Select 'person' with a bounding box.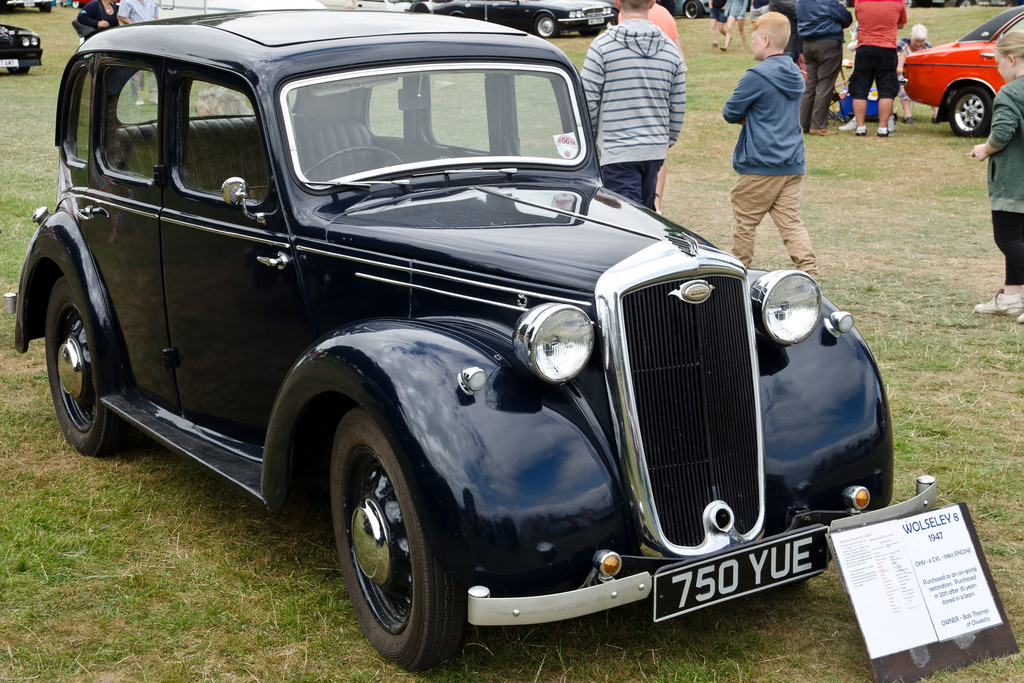
Rect(896, 28, 931, 56).
